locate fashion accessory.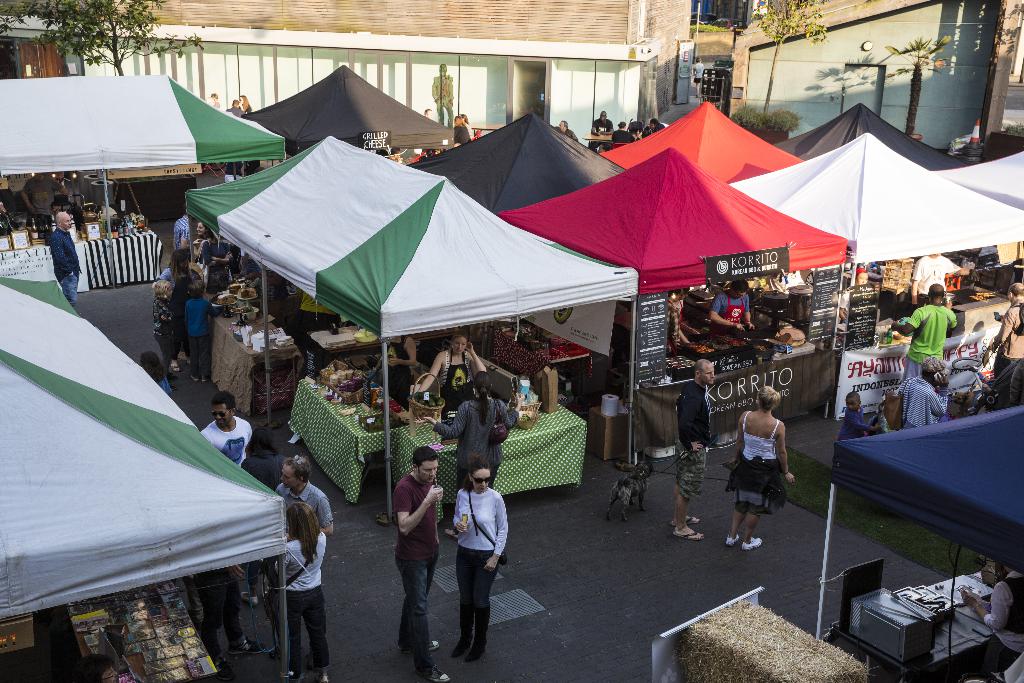
Bounding box: box=[922, 356, 947, 375].
